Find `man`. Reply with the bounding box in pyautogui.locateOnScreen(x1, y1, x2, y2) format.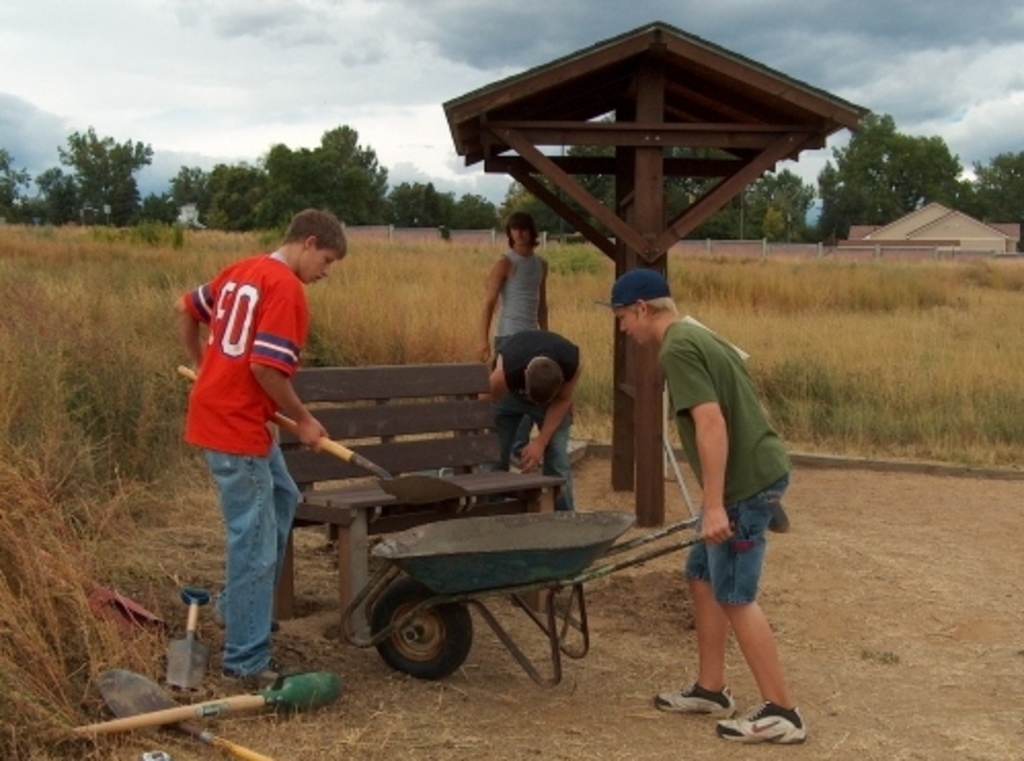
pyautogui.locateOnScreen(174, 211, 345, 681).
